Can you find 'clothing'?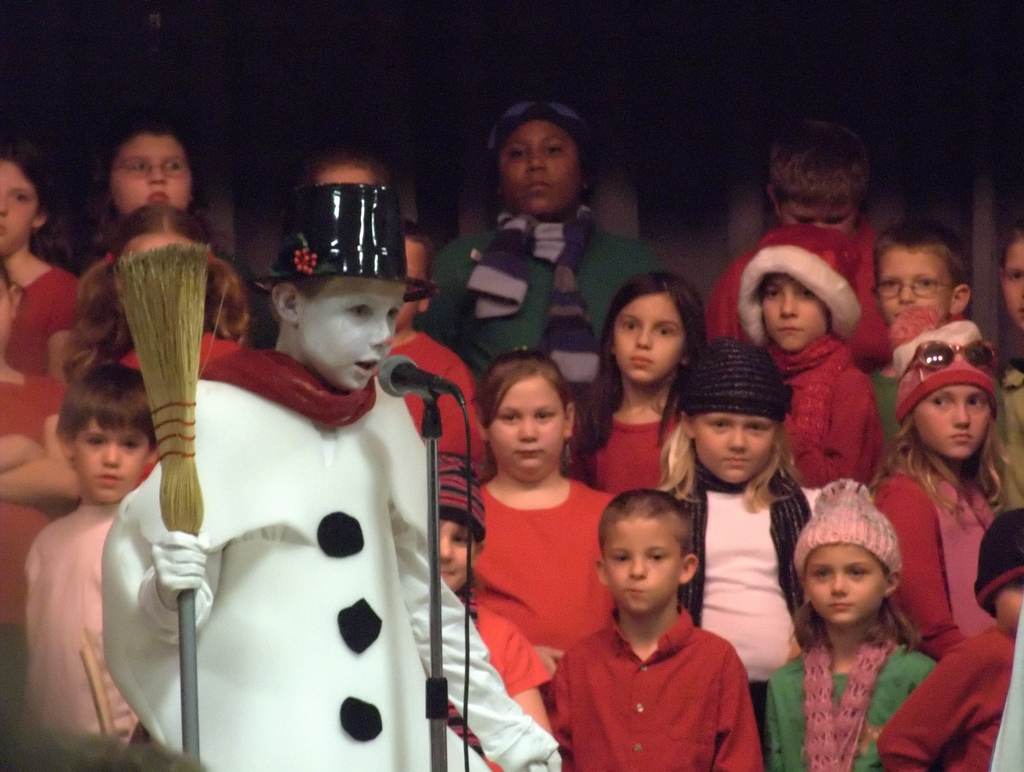
Yes, bounding box: [x1=703, y1=224, x2=890, y2=353].
